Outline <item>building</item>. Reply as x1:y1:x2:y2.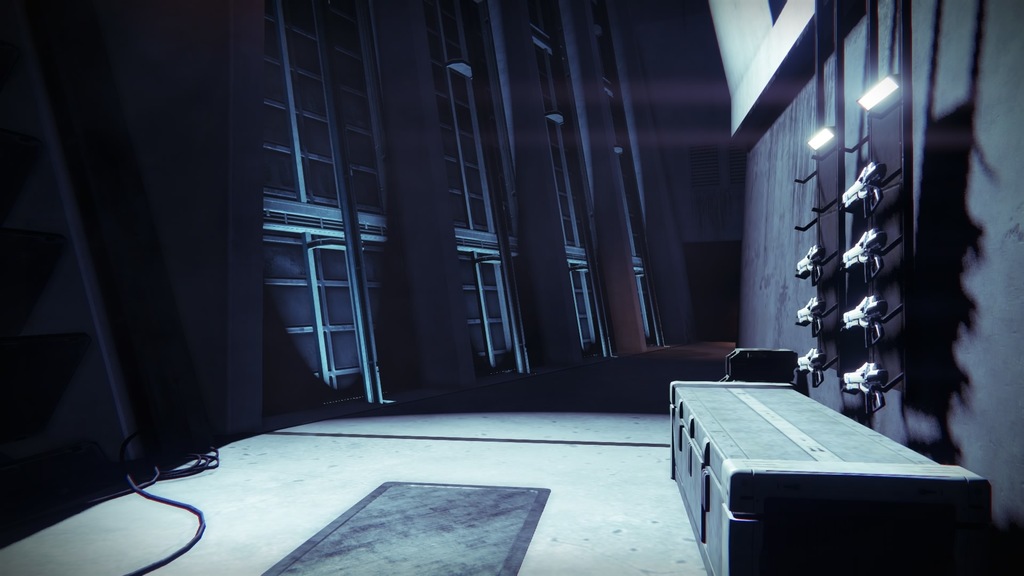
0:0:1023:575.
